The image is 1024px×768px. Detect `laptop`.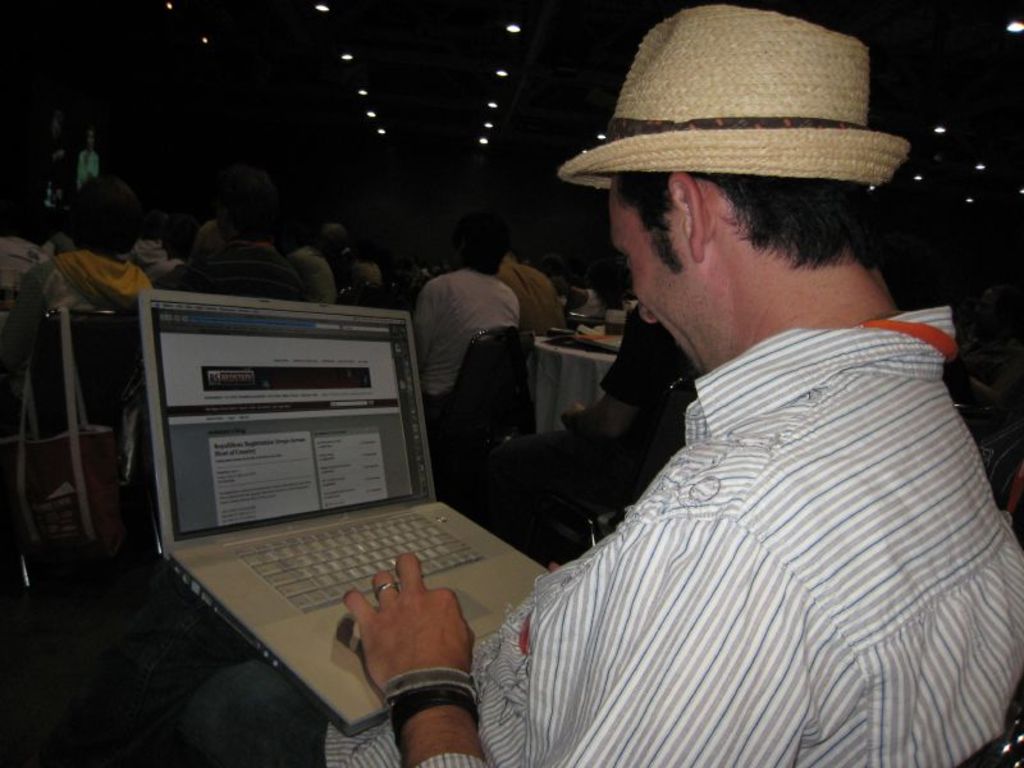
Detection: 136 292 540 737.
